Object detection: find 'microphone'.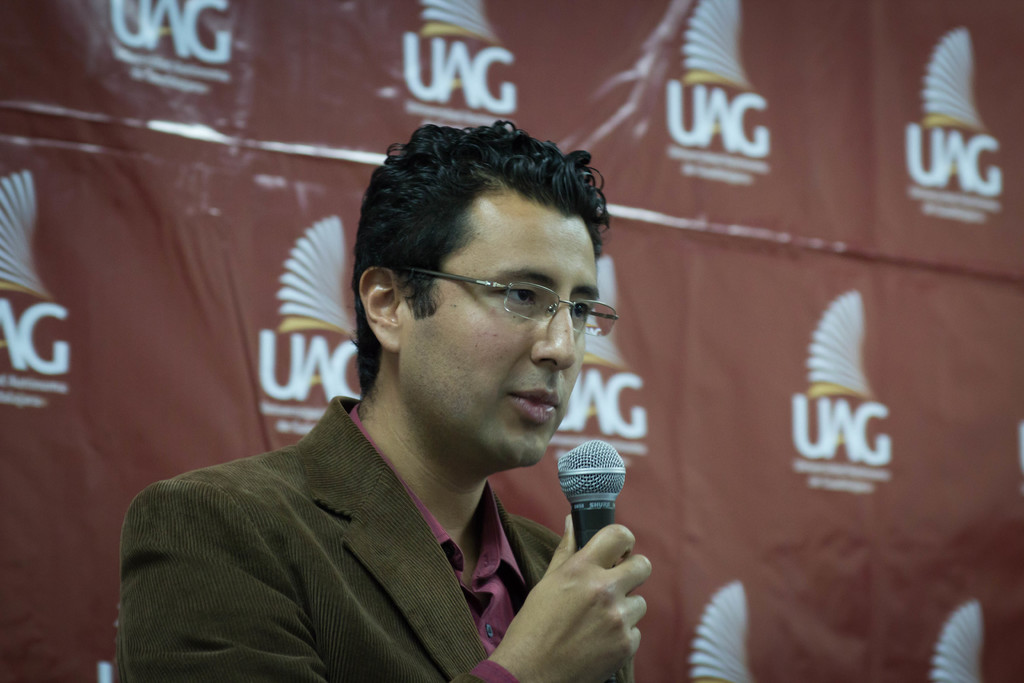
[538, 441, 641, 559].
